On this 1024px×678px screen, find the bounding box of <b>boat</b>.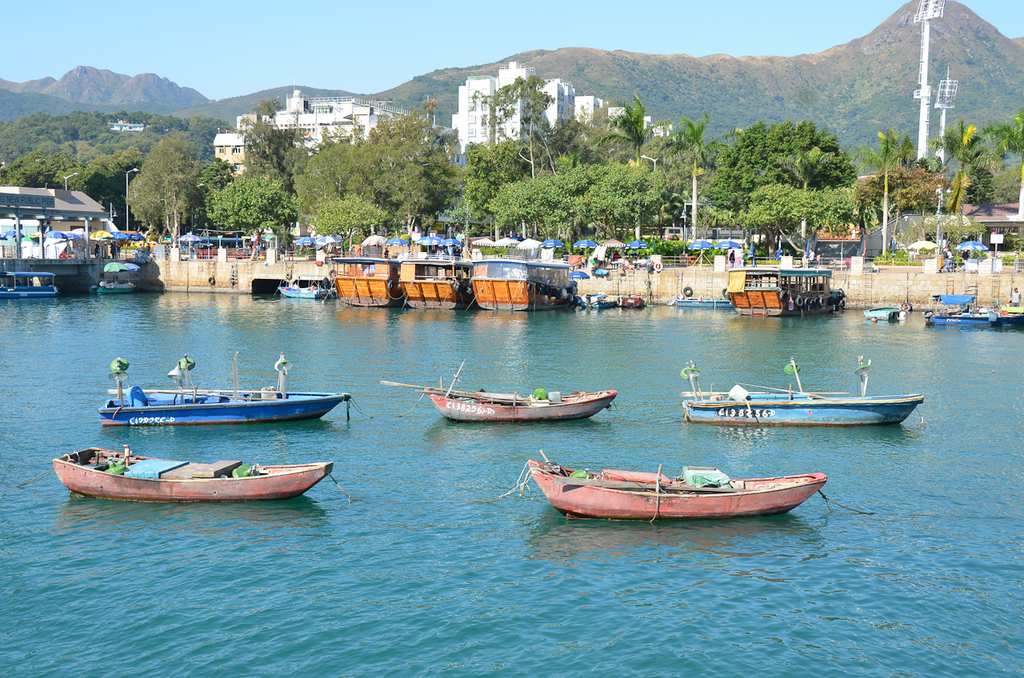
Bounding box: detection(576, 289, 614, 312).
